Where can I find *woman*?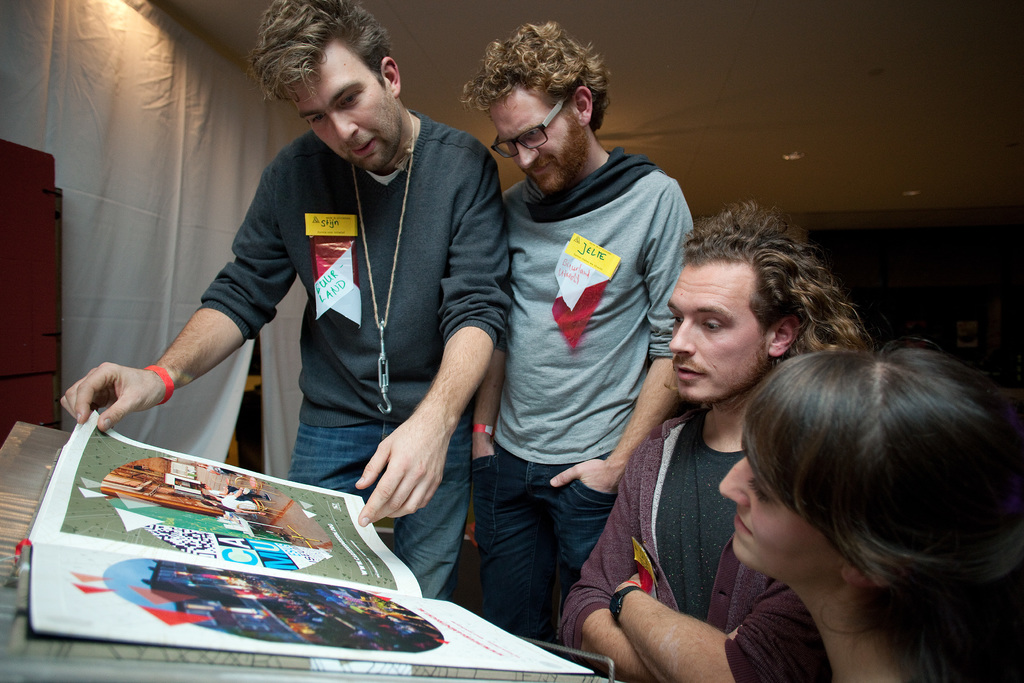
You can find it at x1=705 y1=347 x2=1023 y2=680.
